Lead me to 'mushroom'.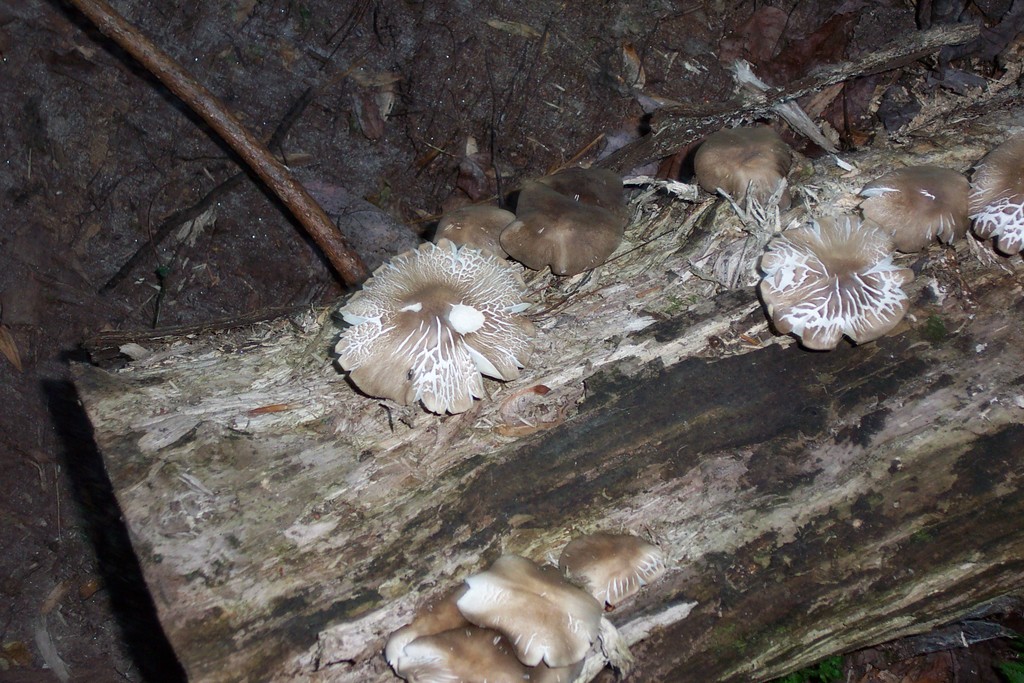
Lead to bbox=(429, 162, 635, 278).
